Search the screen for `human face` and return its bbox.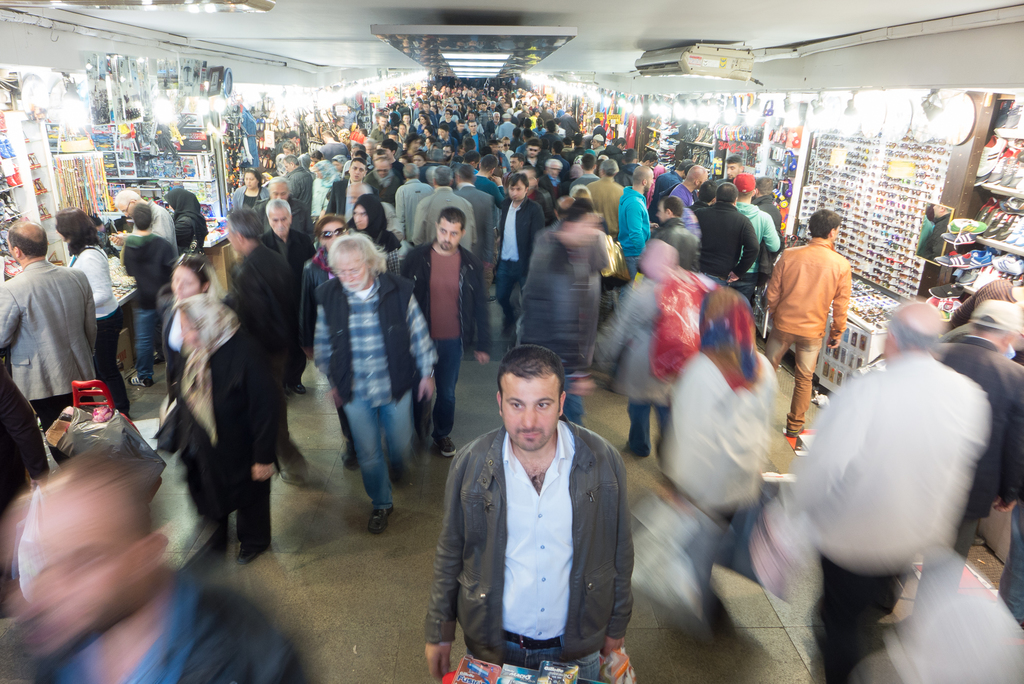
Found: x1=353, y1=202, x2=369, y2=229.
